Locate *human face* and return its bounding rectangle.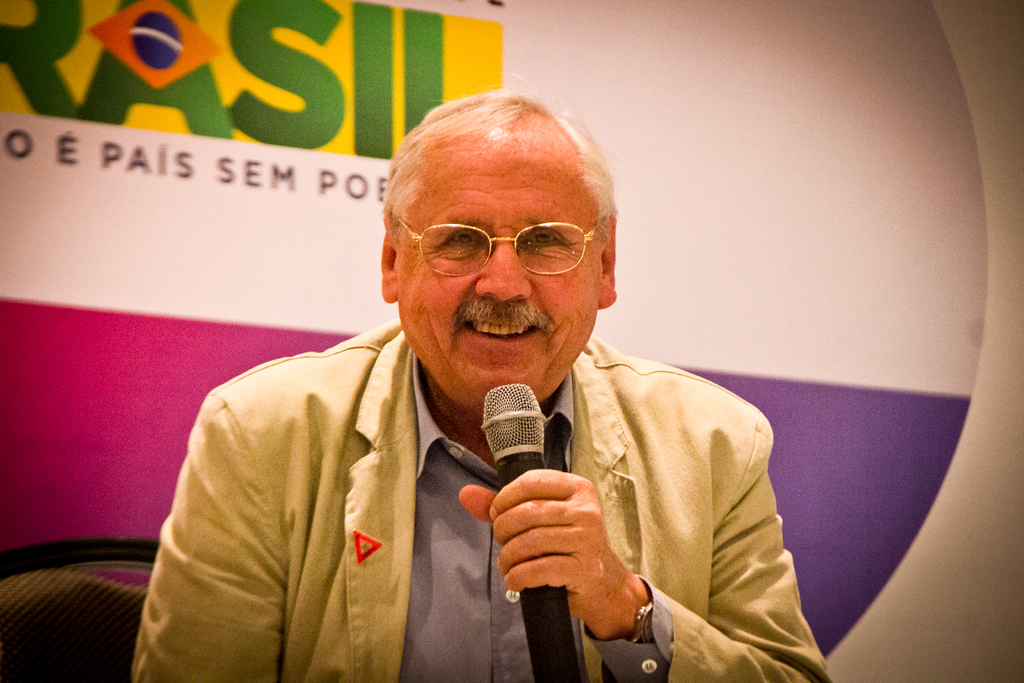
box(399, 154, 600, 409).
